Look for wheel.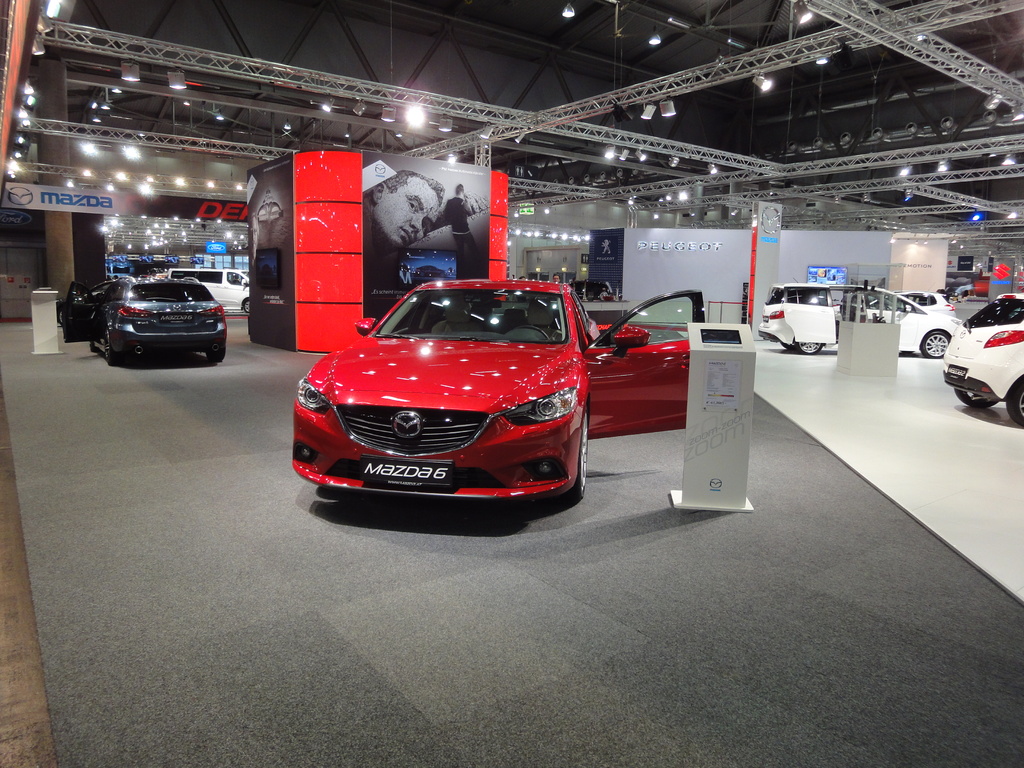
Found: locate(90, 339, 99, 352).
